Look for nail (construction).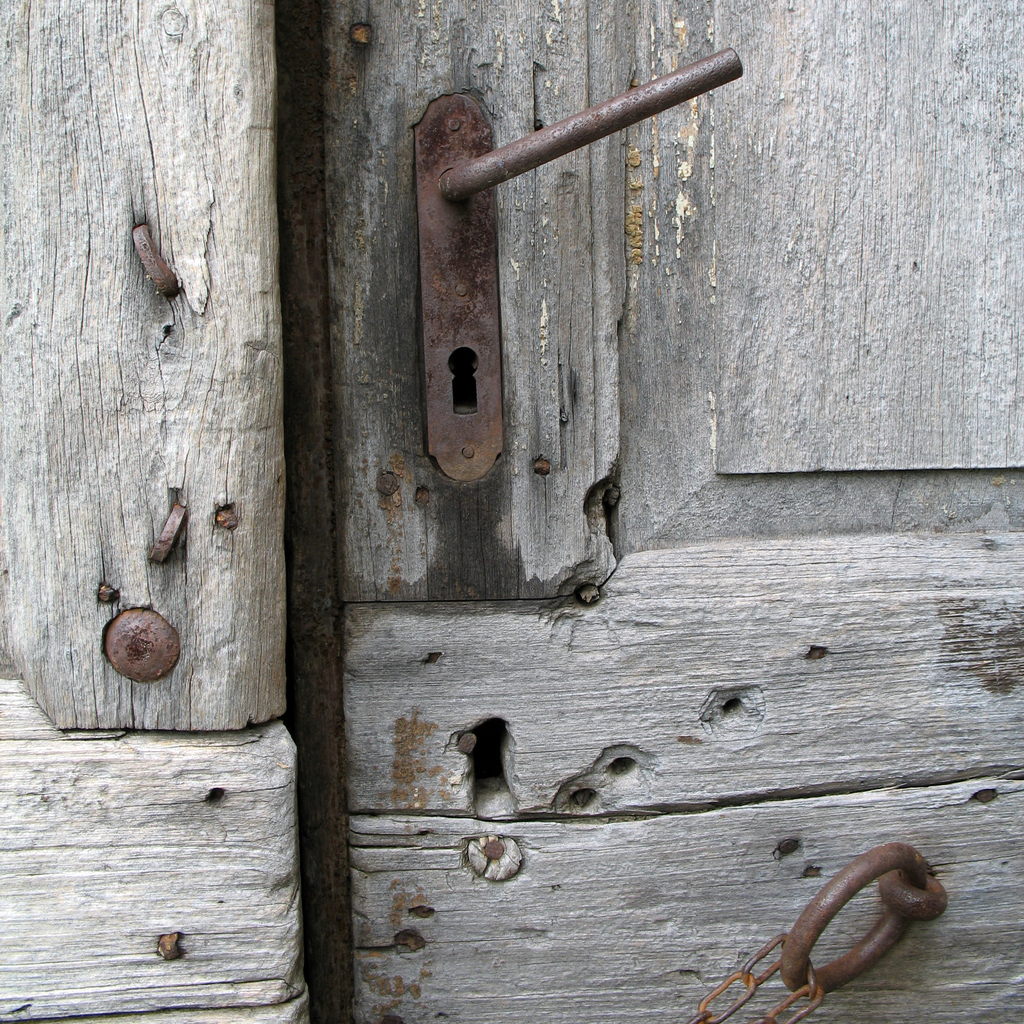
Found: <bbox>481, 836, 505, 863</bbox>.
